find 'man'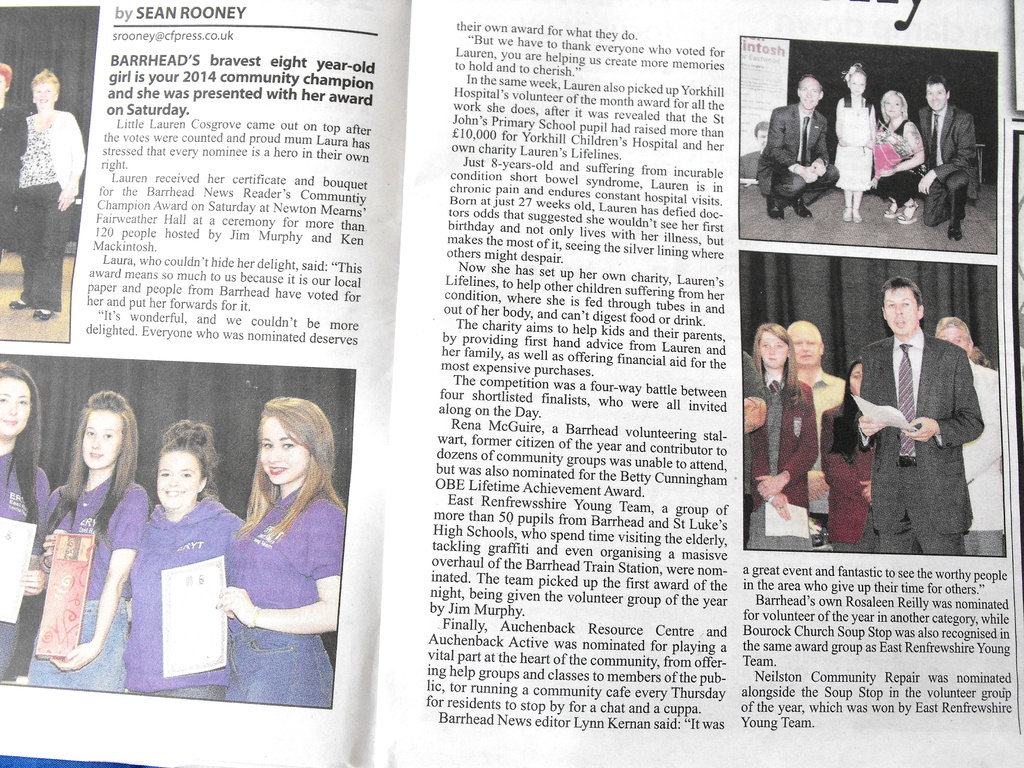
bbox(913, 77, 981, 242)
